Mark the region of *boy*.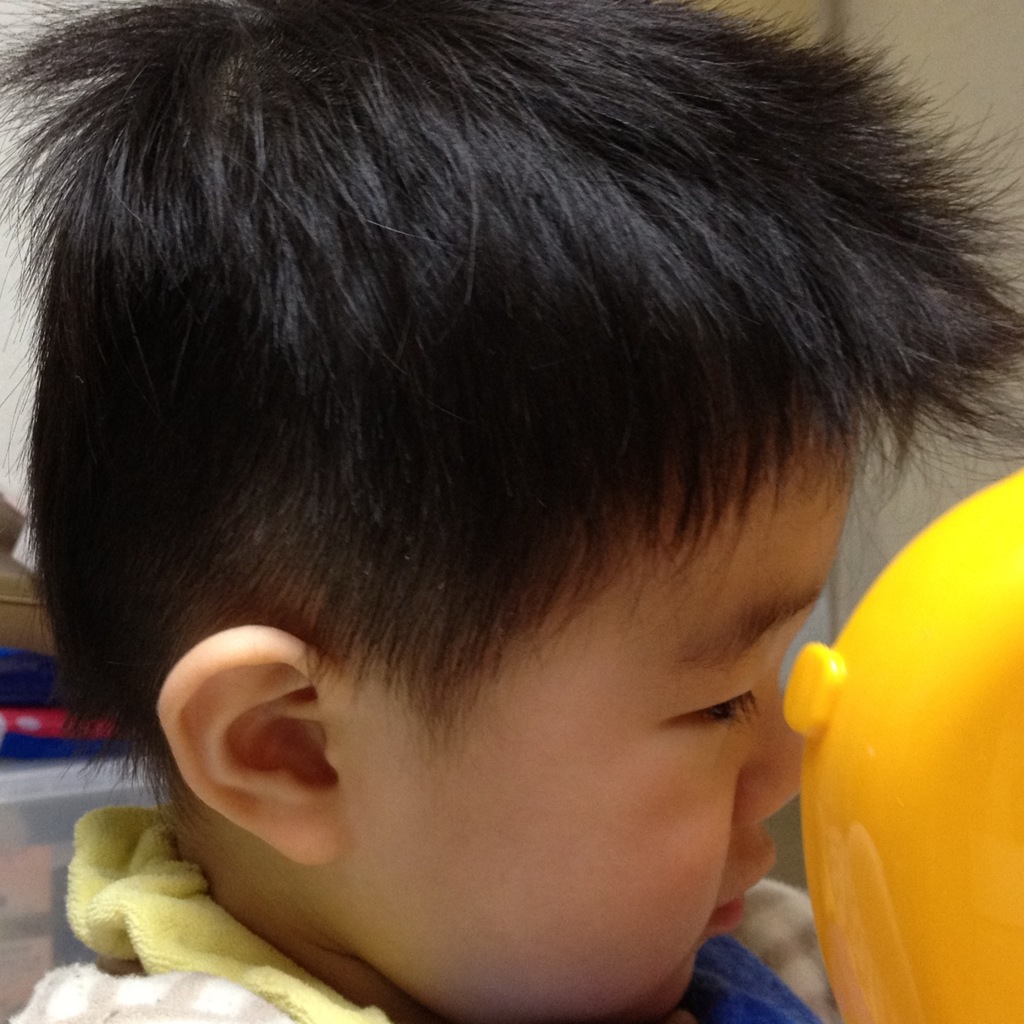
Region: <bbox>0, 13, 1023, 1023</bbox>.
